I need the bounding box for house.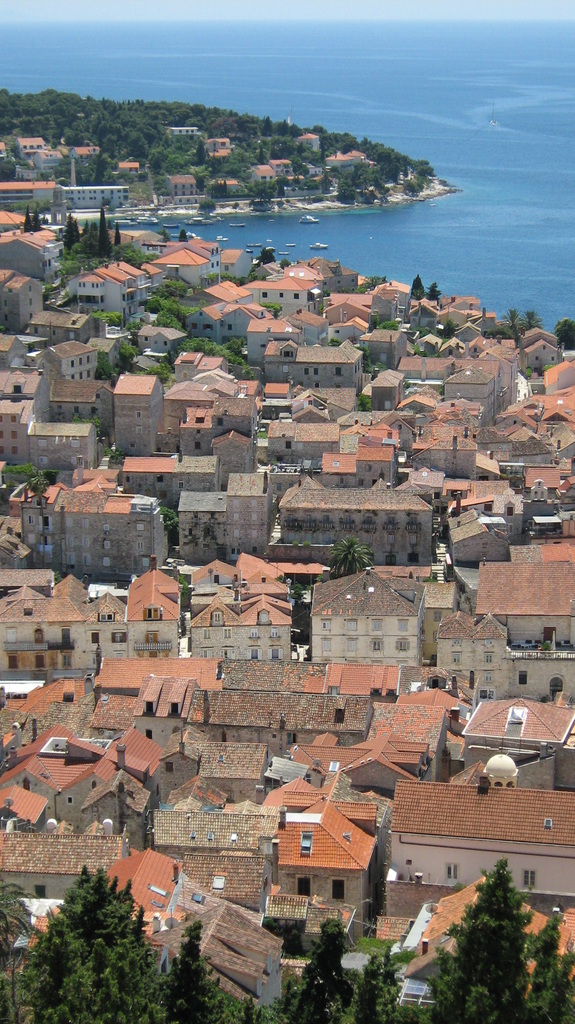
Here it is: select_region(443, 334, 466, 362).
